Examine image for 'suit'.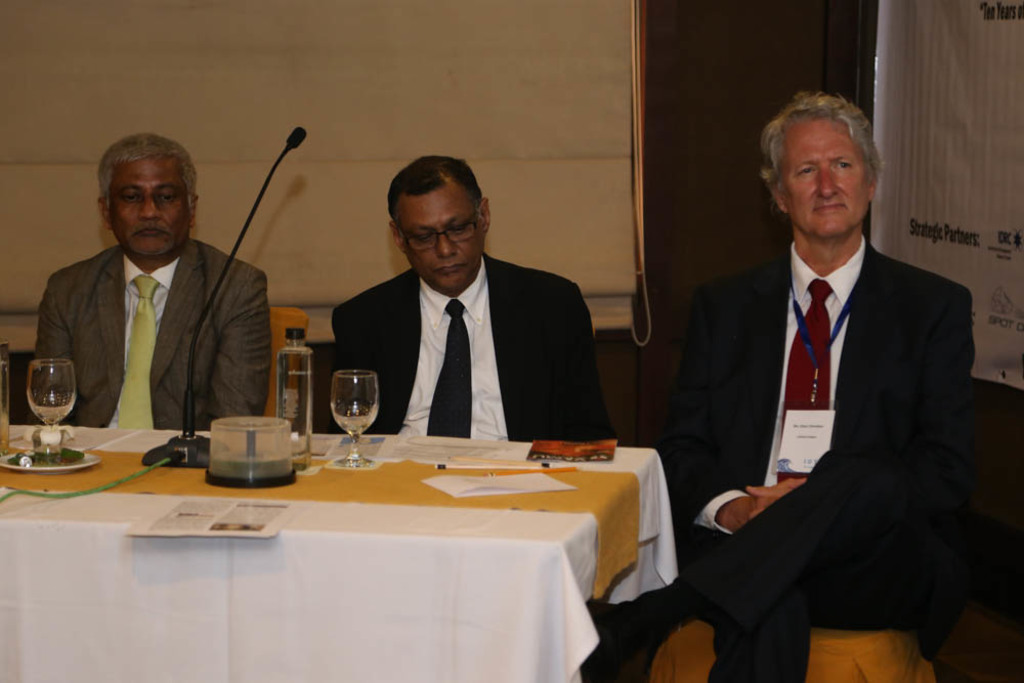
Examination result: bbox=[331, 251, 615, 442].
